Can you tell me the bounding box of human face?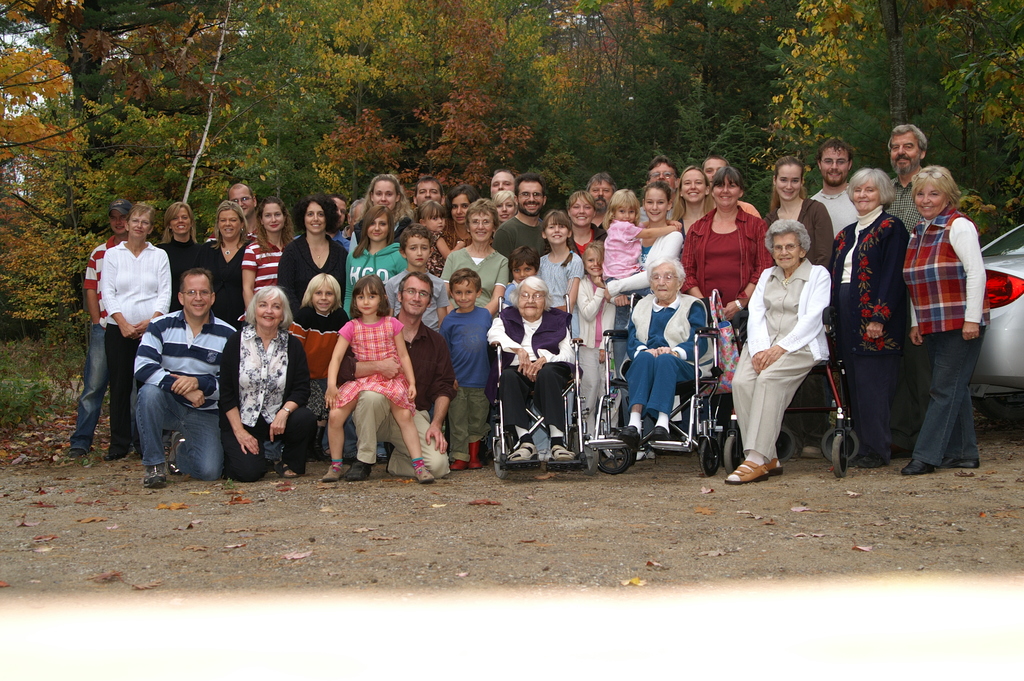
box=[854, 181, 879, 213].
